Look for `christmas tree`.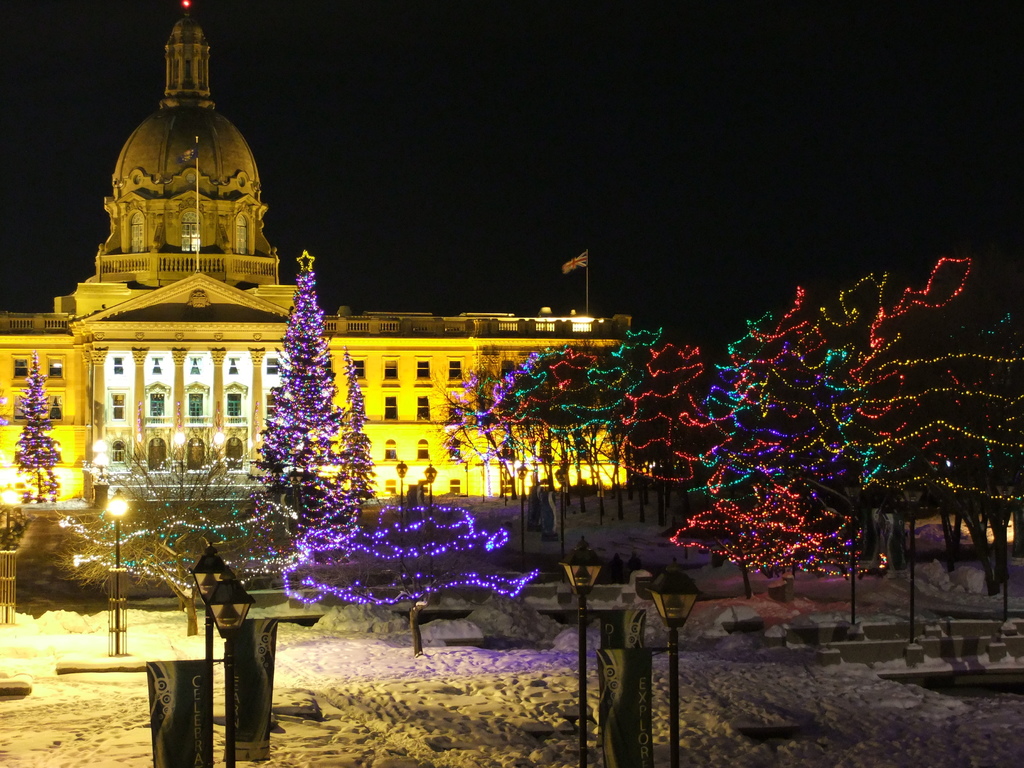
Found: bbox=[7, 353, 70, 515].
